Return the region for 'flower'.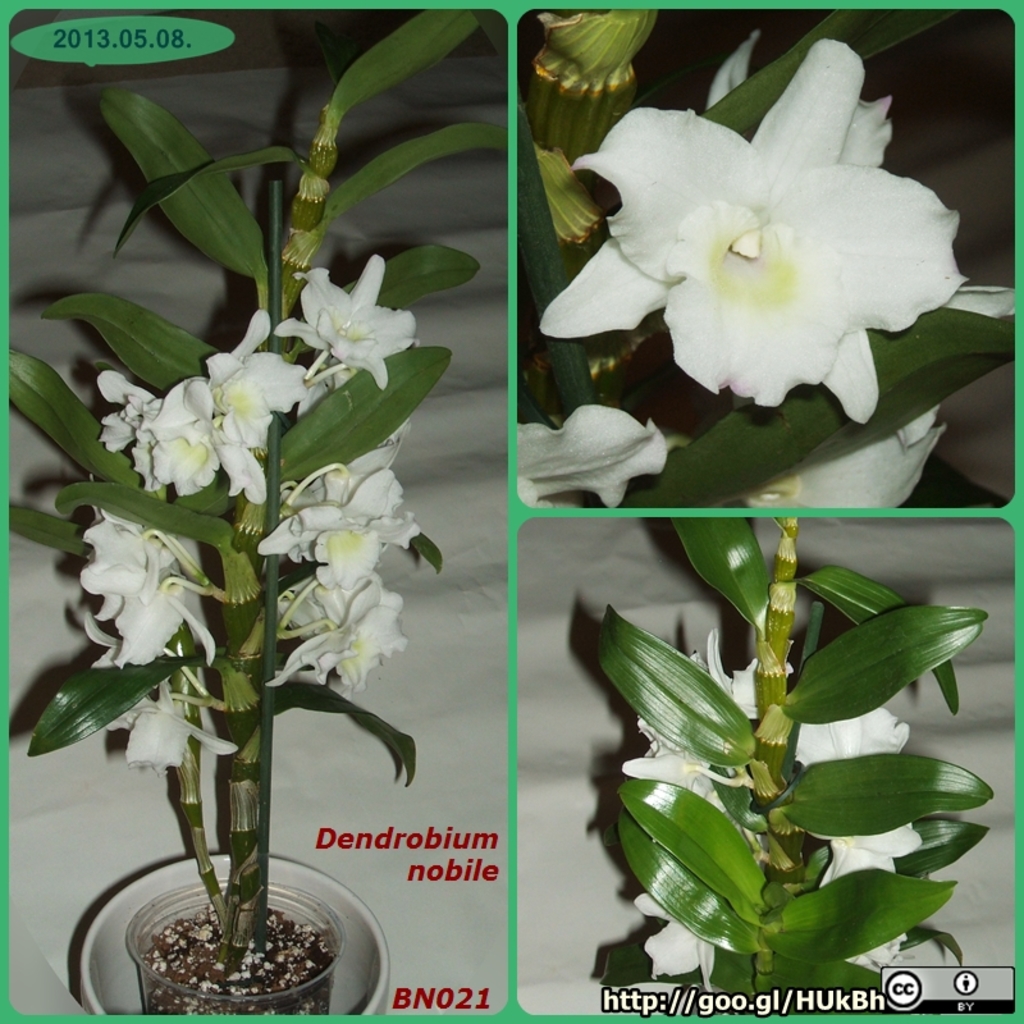
{"left": 806, "top": 824, "right": 927, "bottom": 888}.
